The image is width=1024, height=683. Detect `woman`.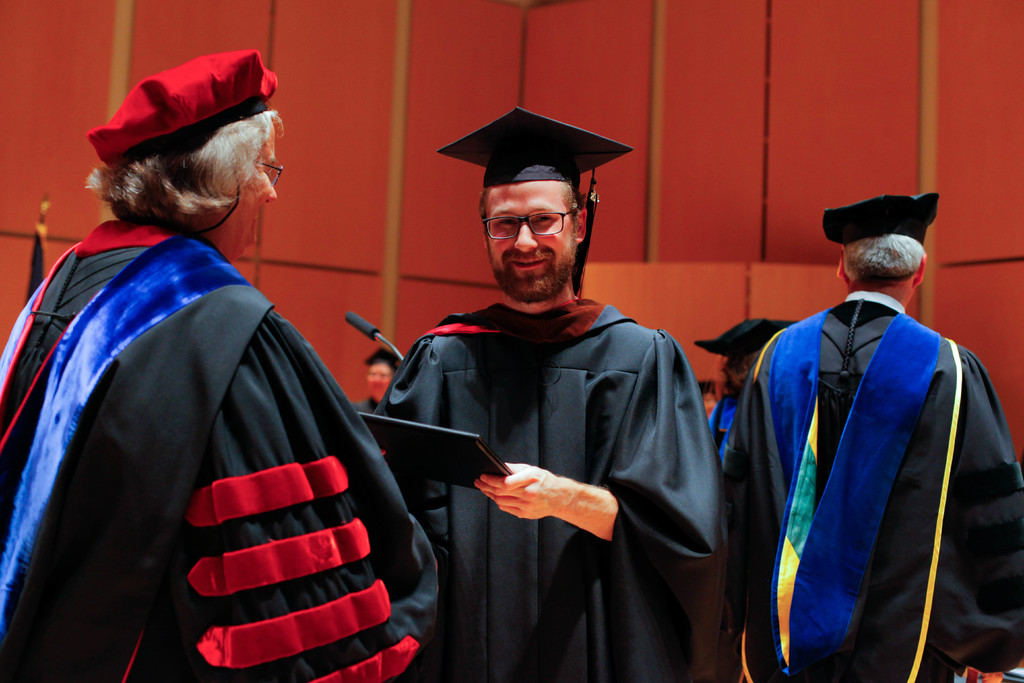
Detection: BBox(26, 62, 401, 682).
